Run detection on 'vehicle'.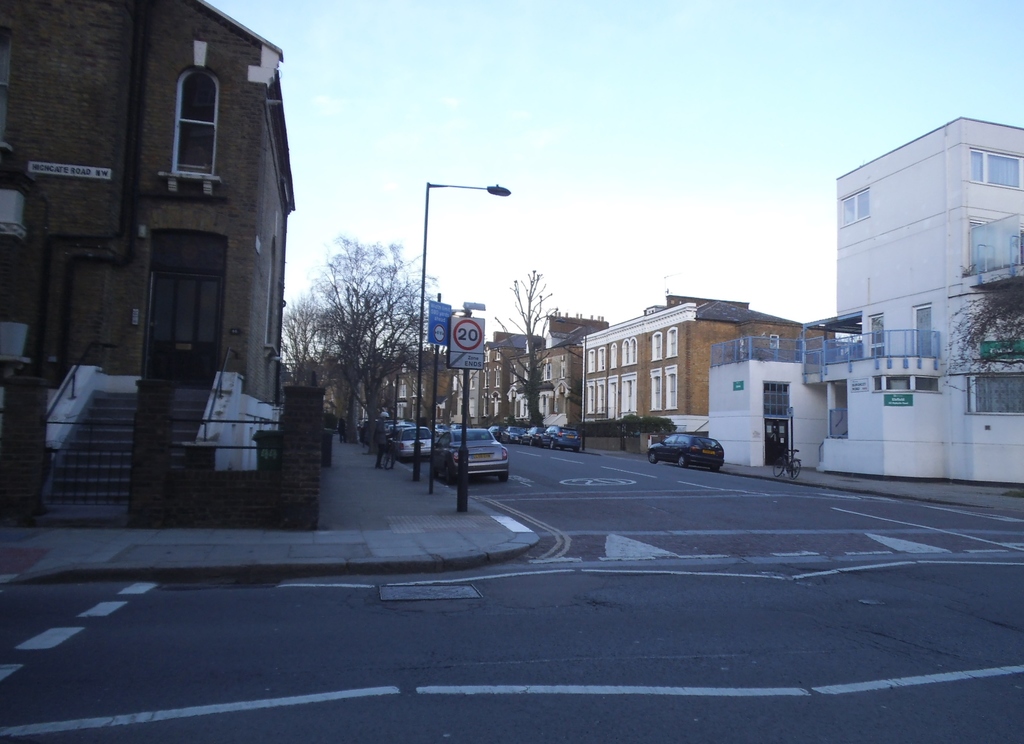
Result: (left=488, top=428, right=521, bottom=448).
